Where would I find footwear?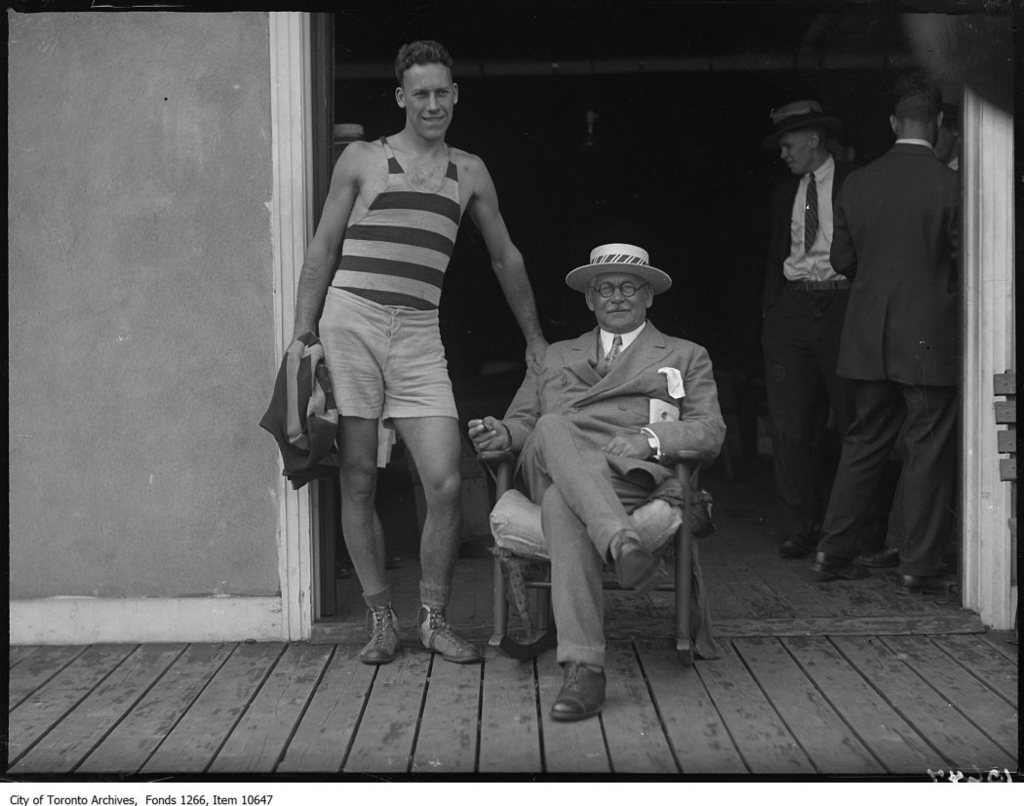
At Rect(541, 649, 613, 732).
